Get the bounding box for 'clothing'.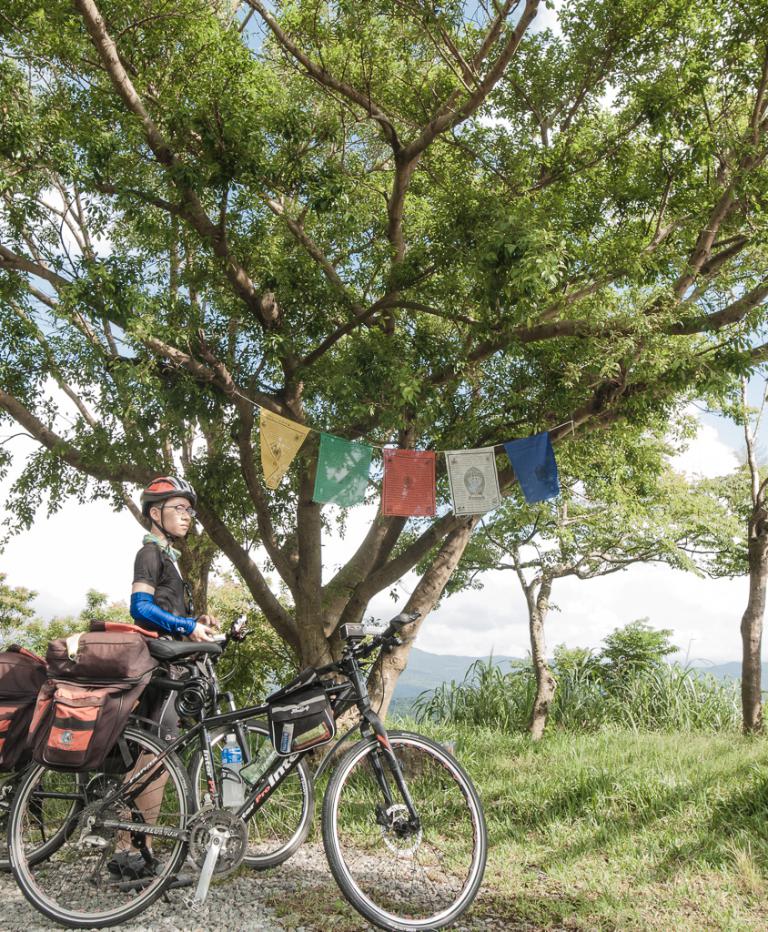
l=124, t=532, r=224, b=756.
